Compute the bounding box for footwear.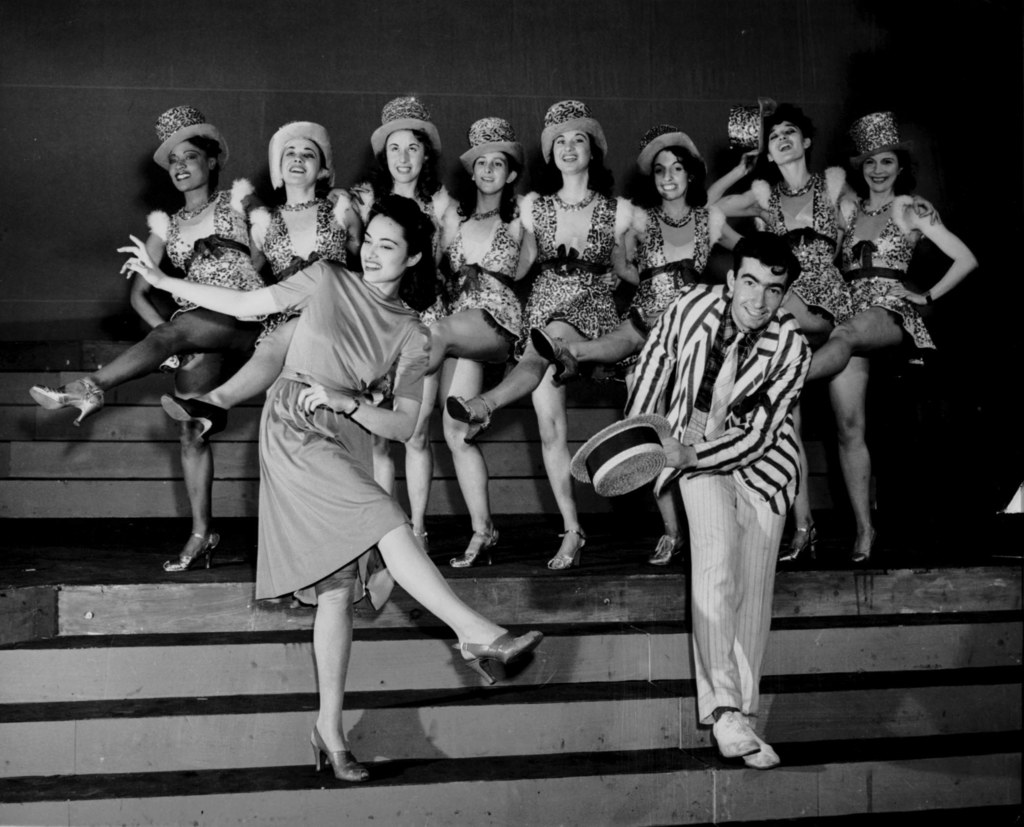
[167, 528, 221, 573].
